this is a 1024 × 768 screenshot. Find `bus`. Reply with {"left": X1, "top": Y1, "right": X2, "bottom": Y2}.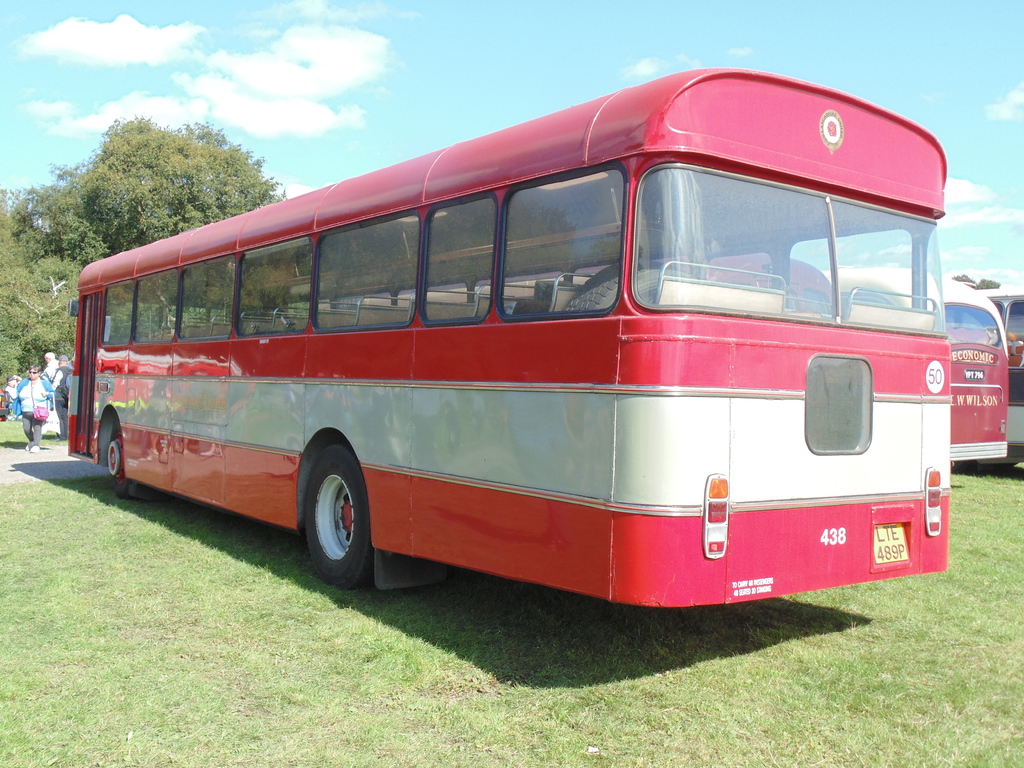
{"left": 375, "top": 252, "right": 845, "bottom": 312}.
